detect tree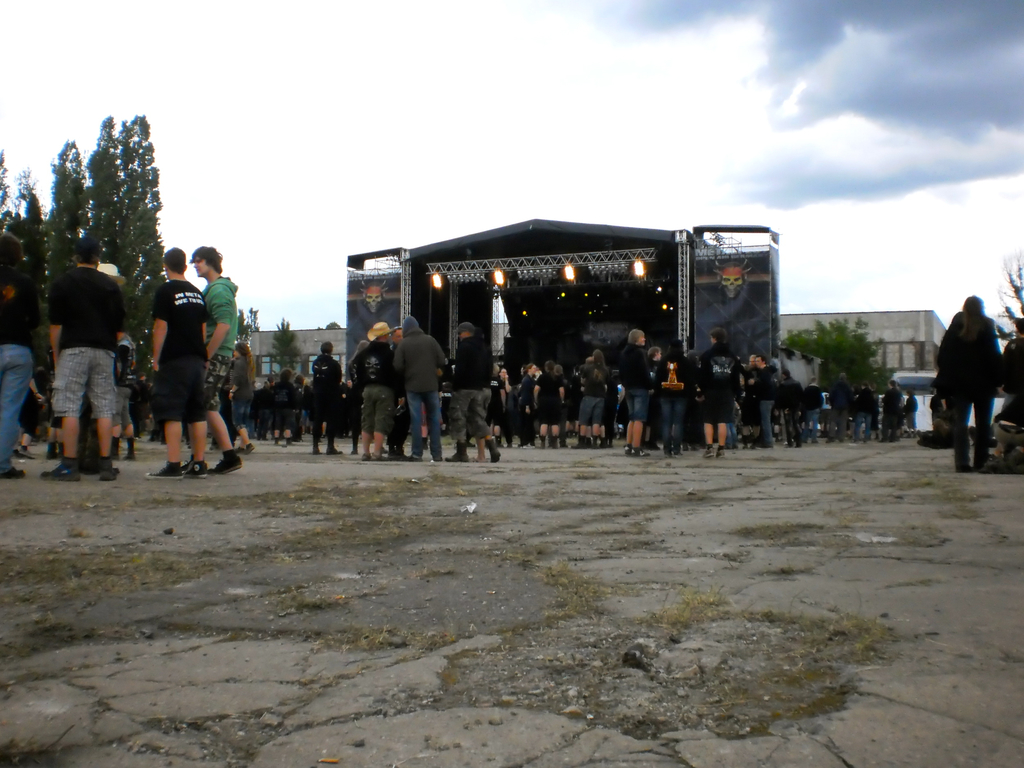
Rect(270, 315, 307, 375)
